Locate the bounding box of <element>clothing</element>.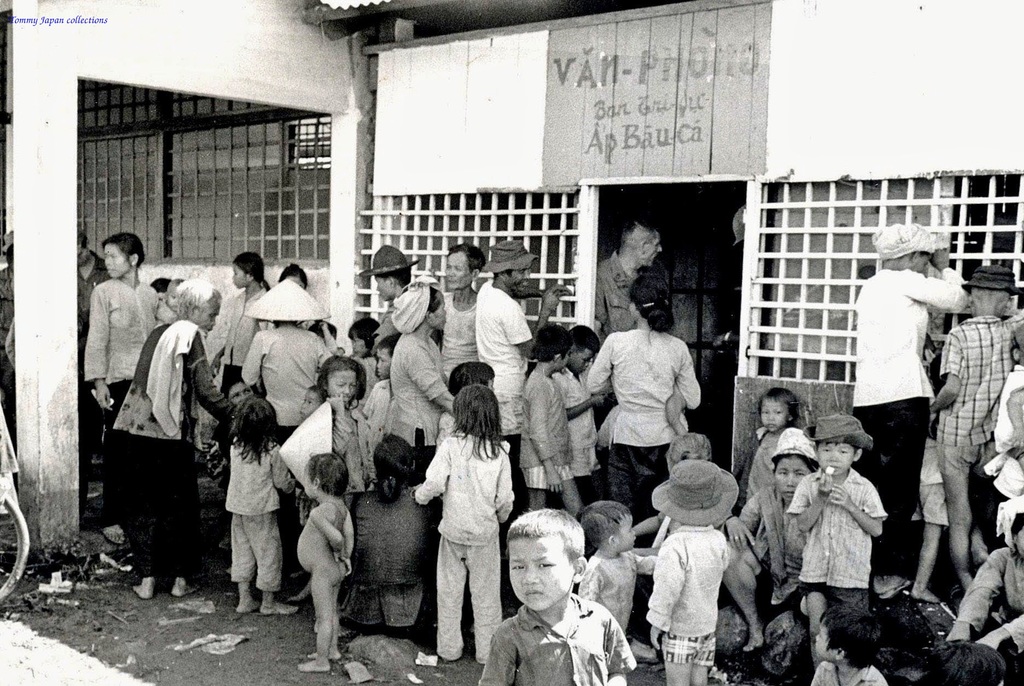
Bounding box: (x1=738, y1=415, x2=785, y2=568).
